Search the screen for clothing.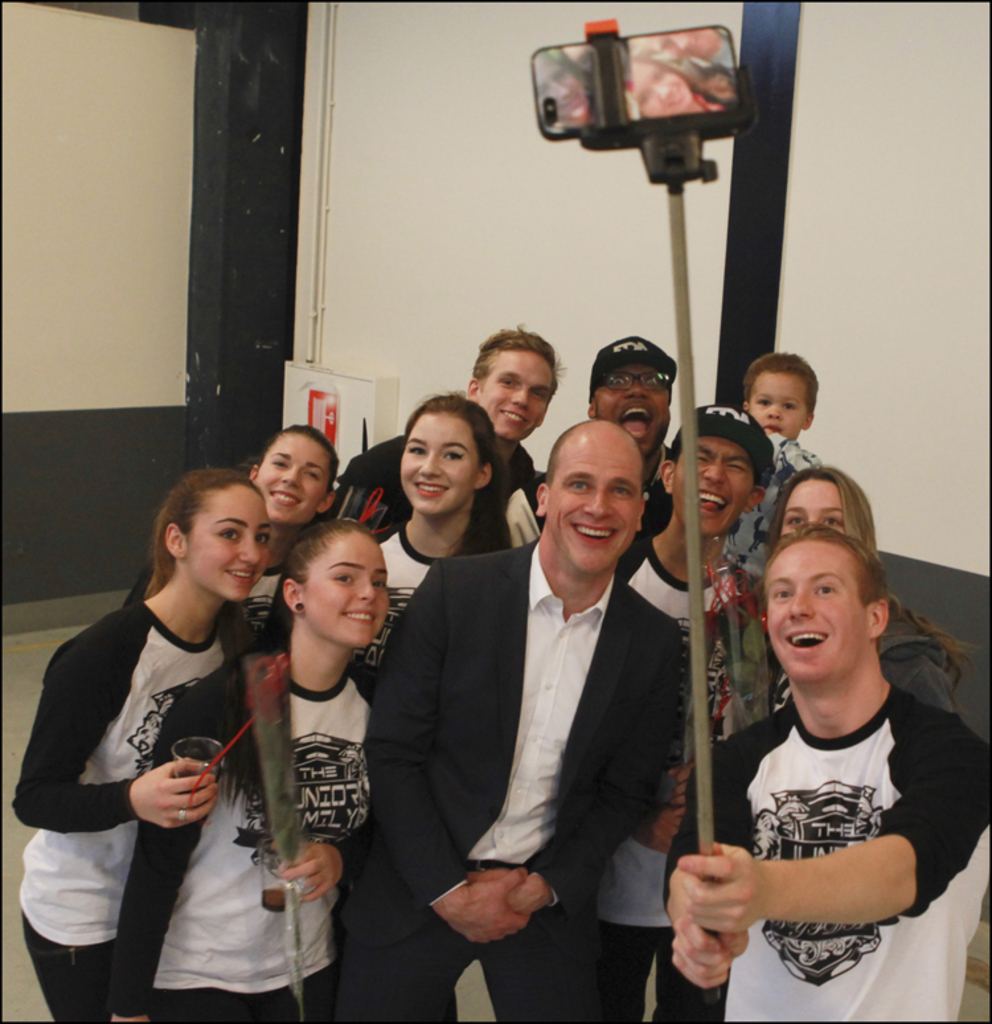
Found at region(716, 427, 827, 573).
